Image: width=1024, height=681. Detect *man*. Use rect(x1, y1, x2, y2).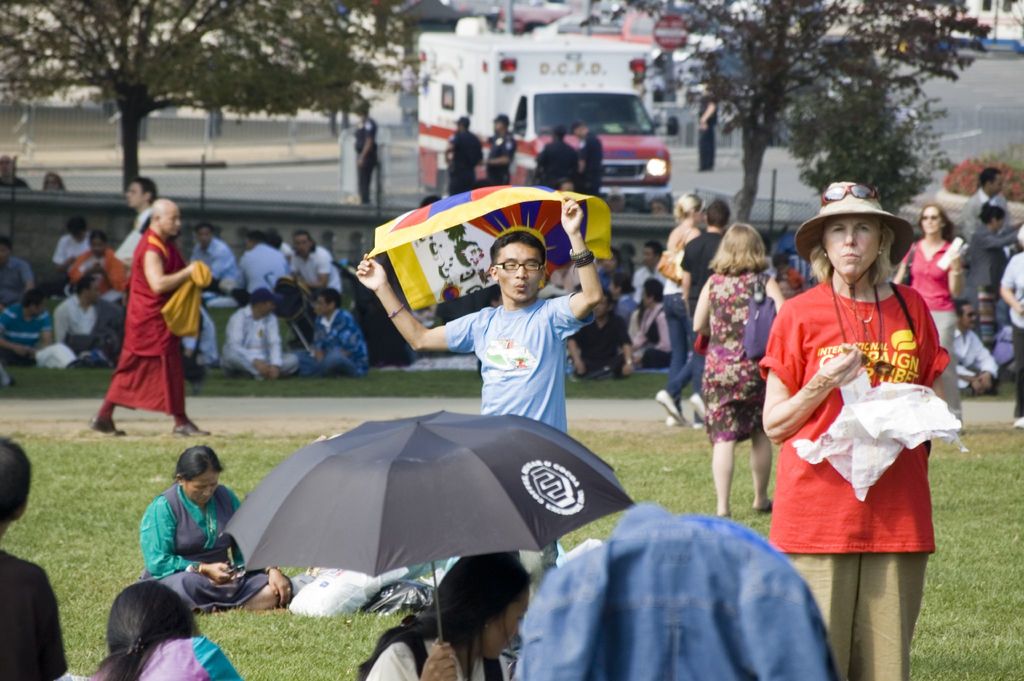
rect(0, 432, 70, 680).
